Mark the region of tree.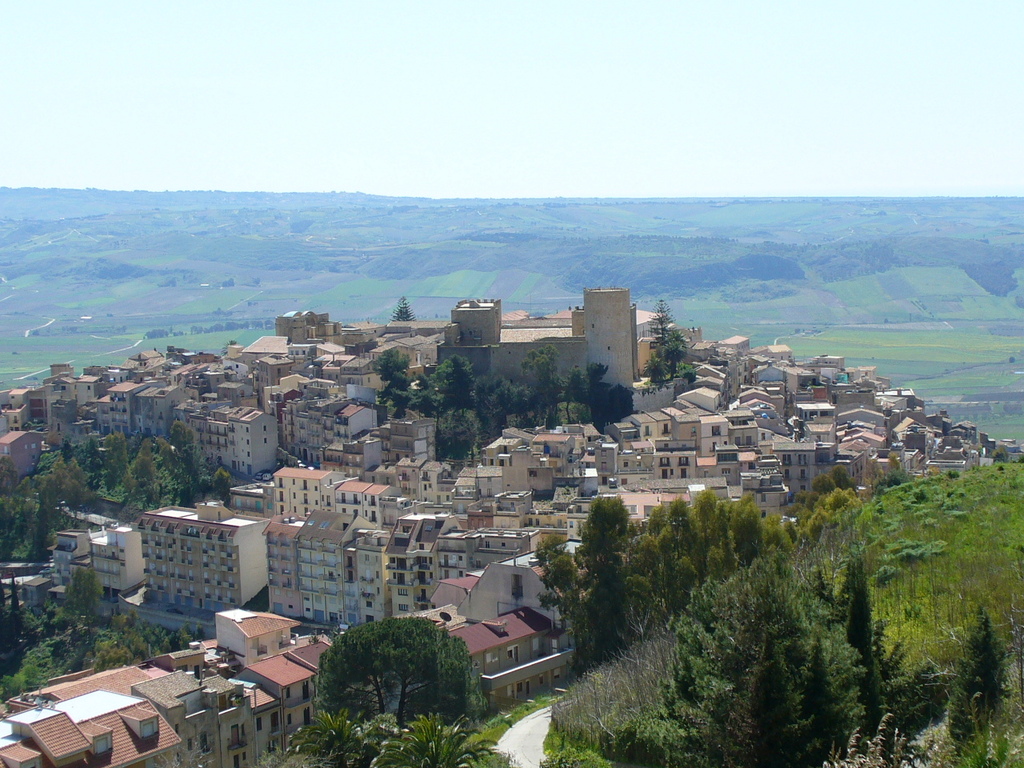
Region: <bbox>613, 542, 861, 767</bbox>.
